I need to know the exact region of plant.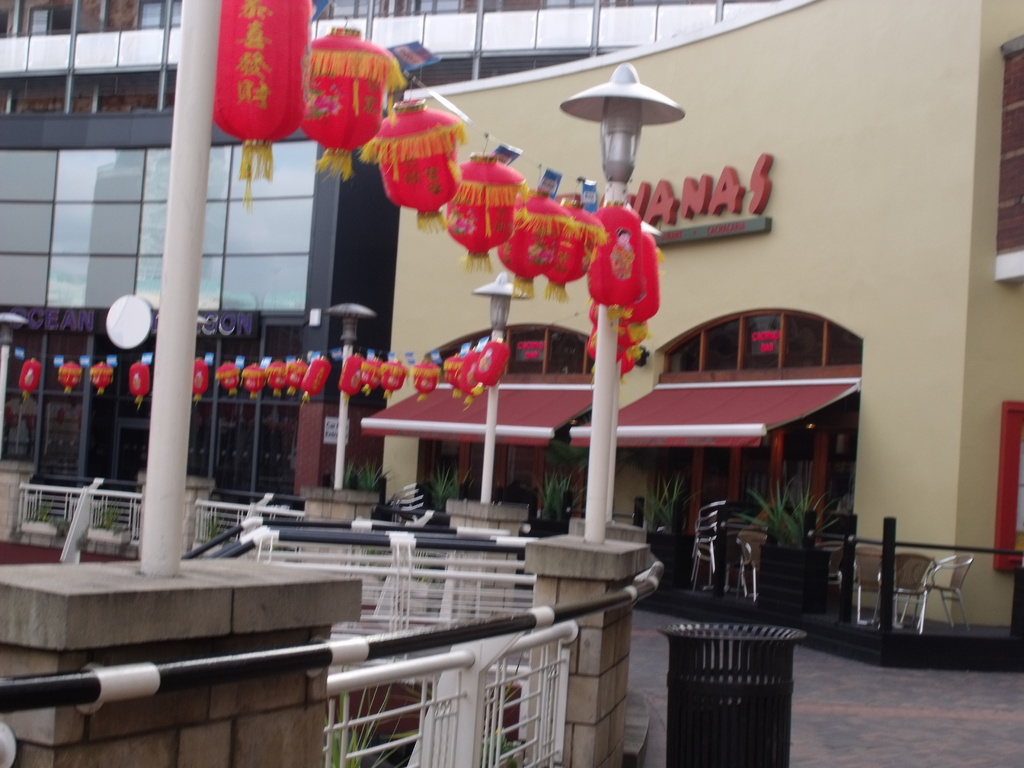
Region: (637,478,692,543).
